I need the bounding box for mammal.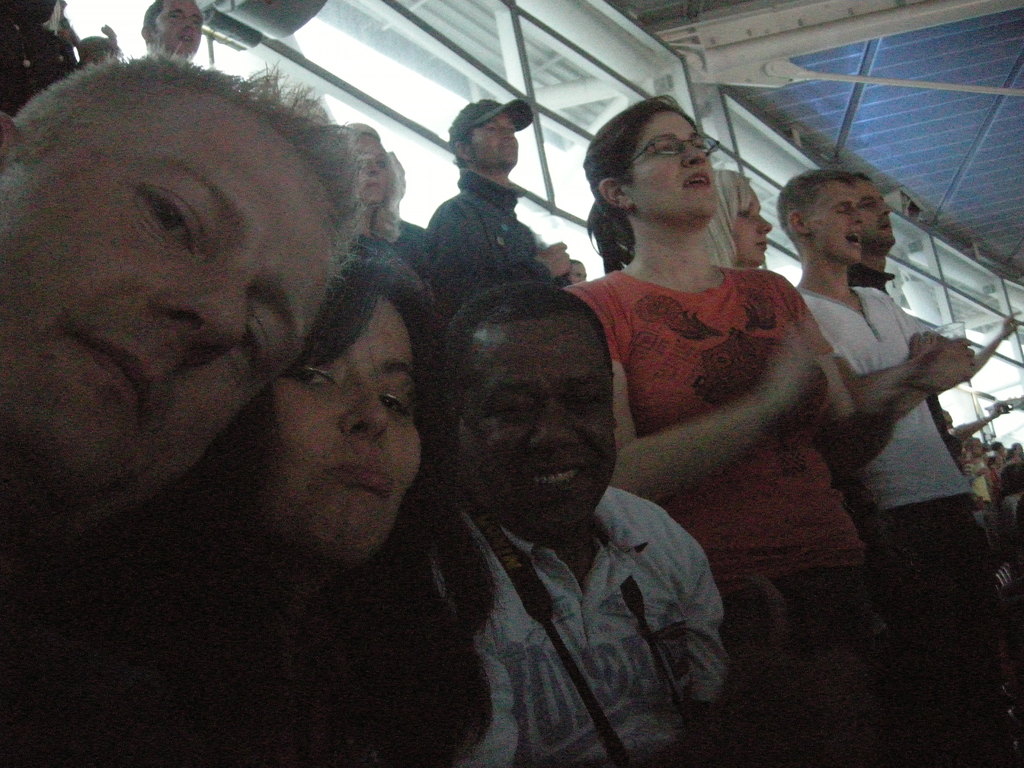
Here it is: 149,240,470,767.
